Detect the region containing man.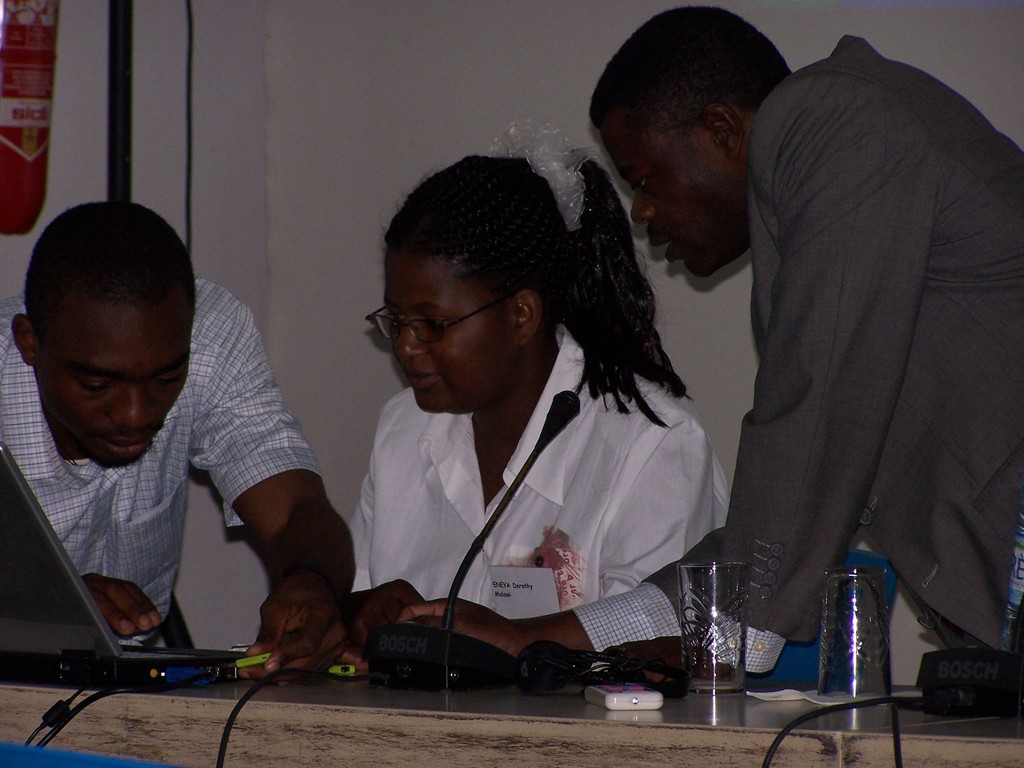
[left=0, top=204, right=332, bottom=694].
